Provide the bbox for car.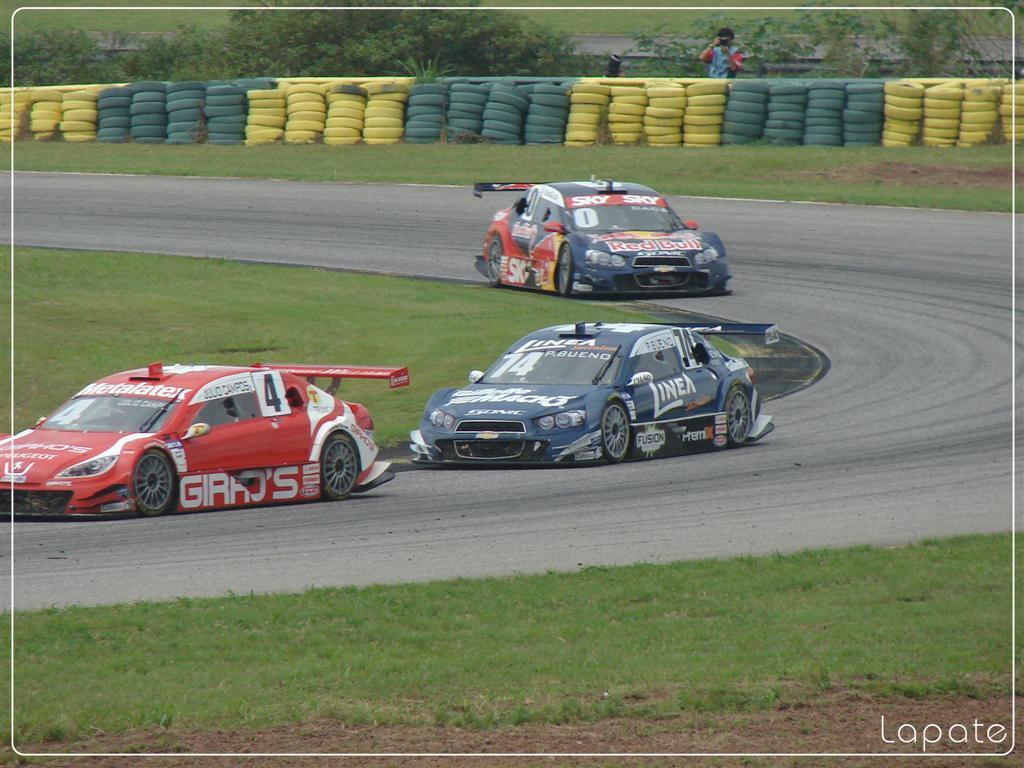
(left=1, top=366, right=413, bottom=518).
